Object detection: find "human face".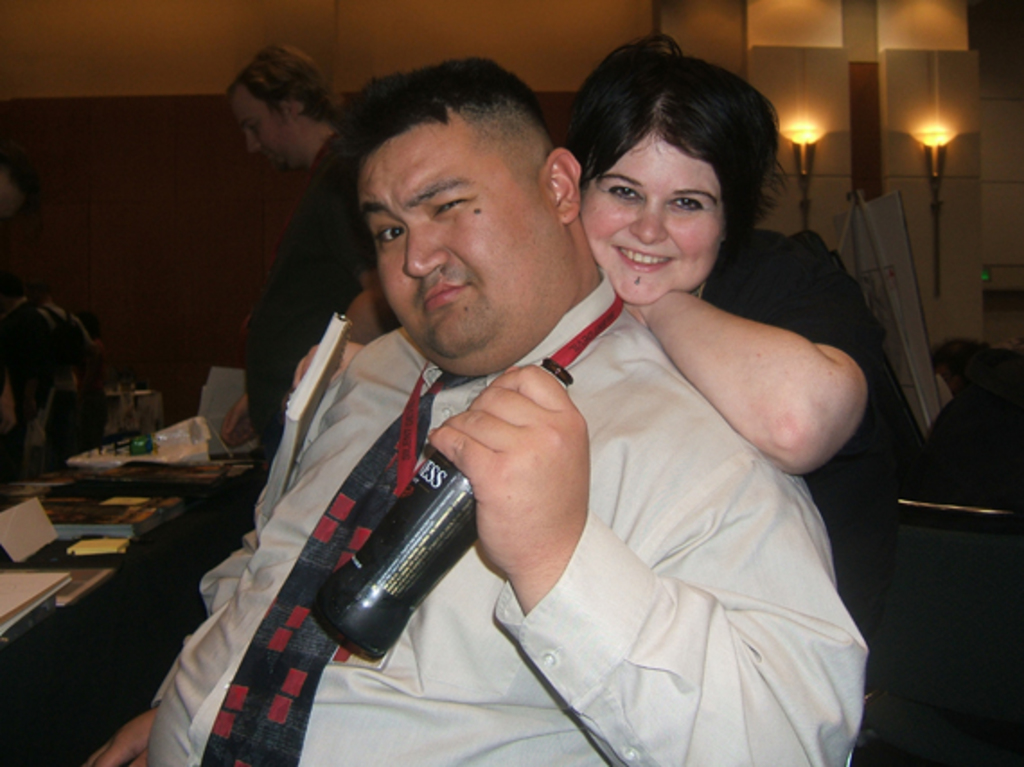
575,129,713,304.
